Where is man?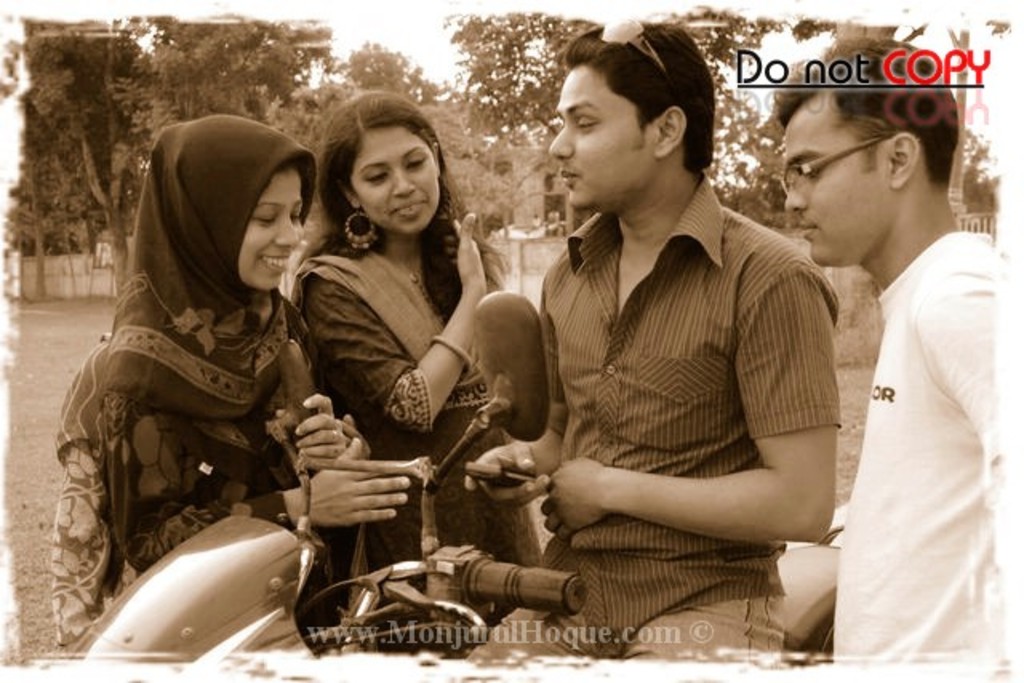
<box>782,42,1014,656</box>.
